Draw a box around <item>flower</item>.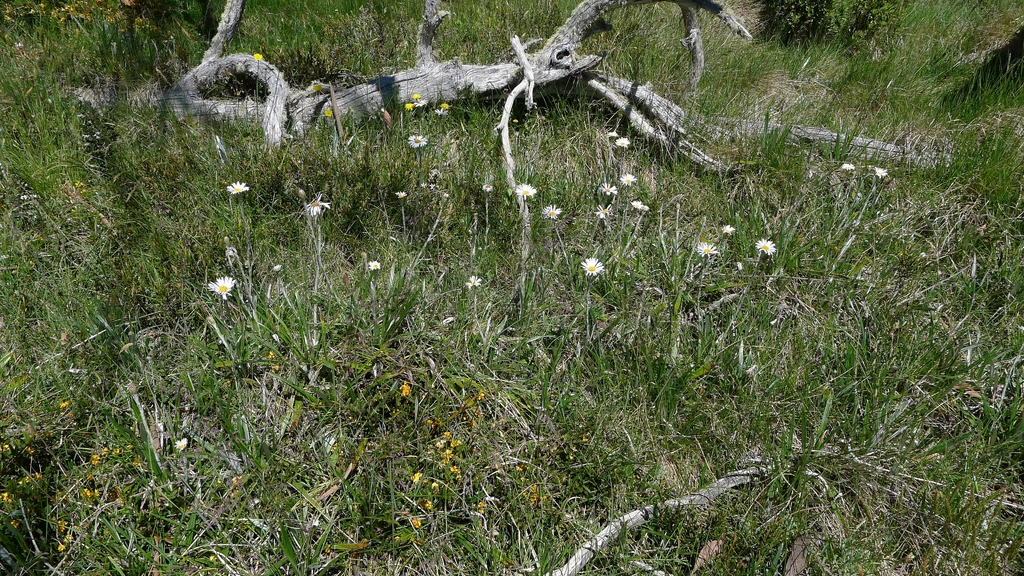
265, 348, 278, 362.
